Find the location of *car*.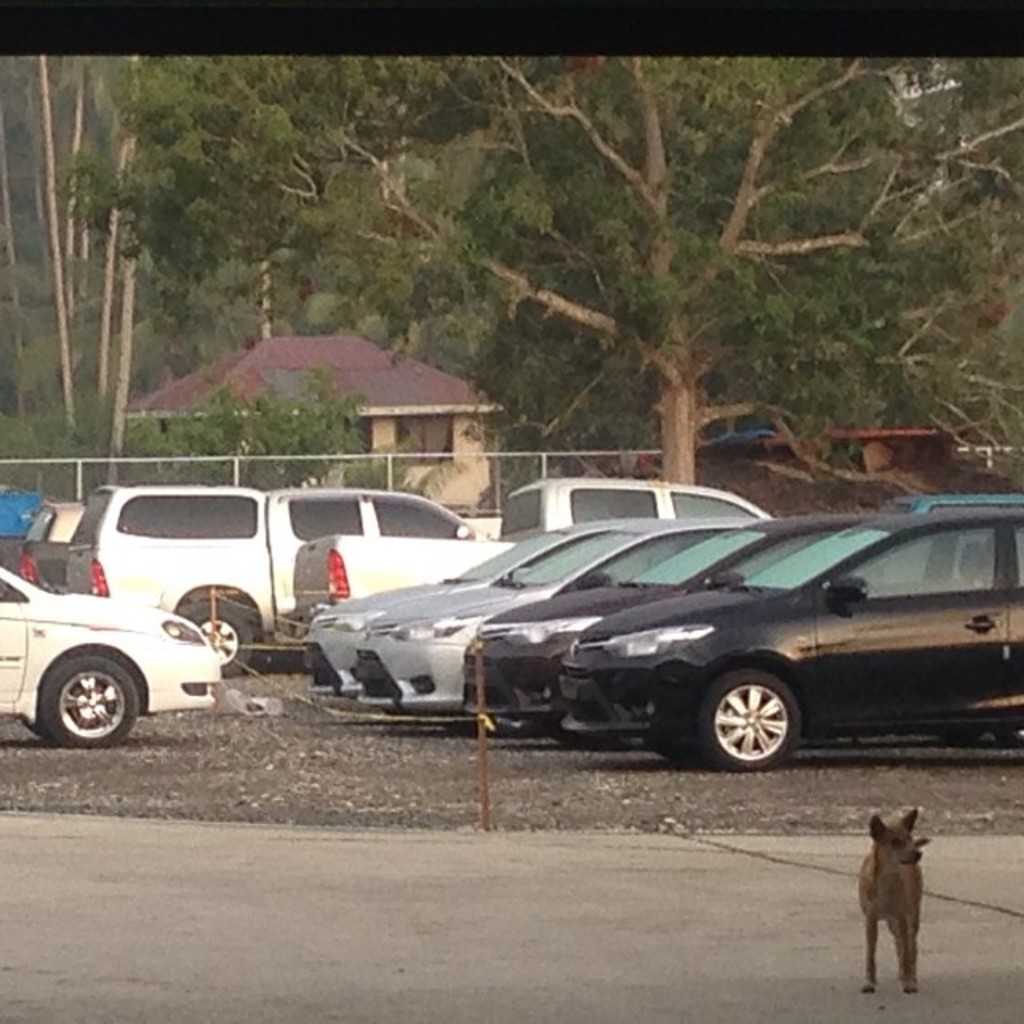
Location: [307,533,573,696].
